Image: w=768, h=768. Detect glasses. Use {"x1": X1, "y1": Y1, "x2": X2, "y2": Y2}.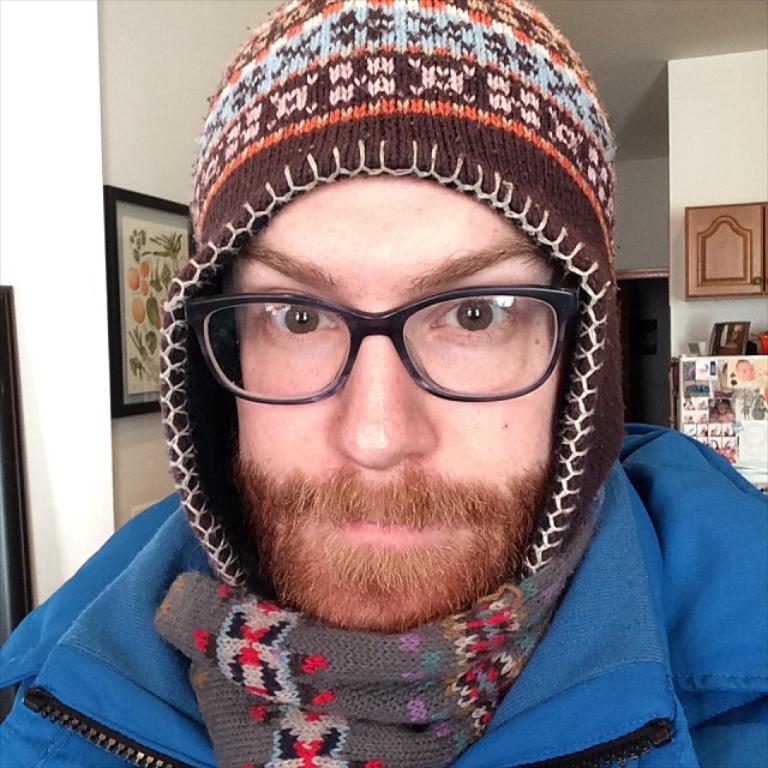
{"x1": 180, "y1": 242, "x2": 592, "y2": 425}.
